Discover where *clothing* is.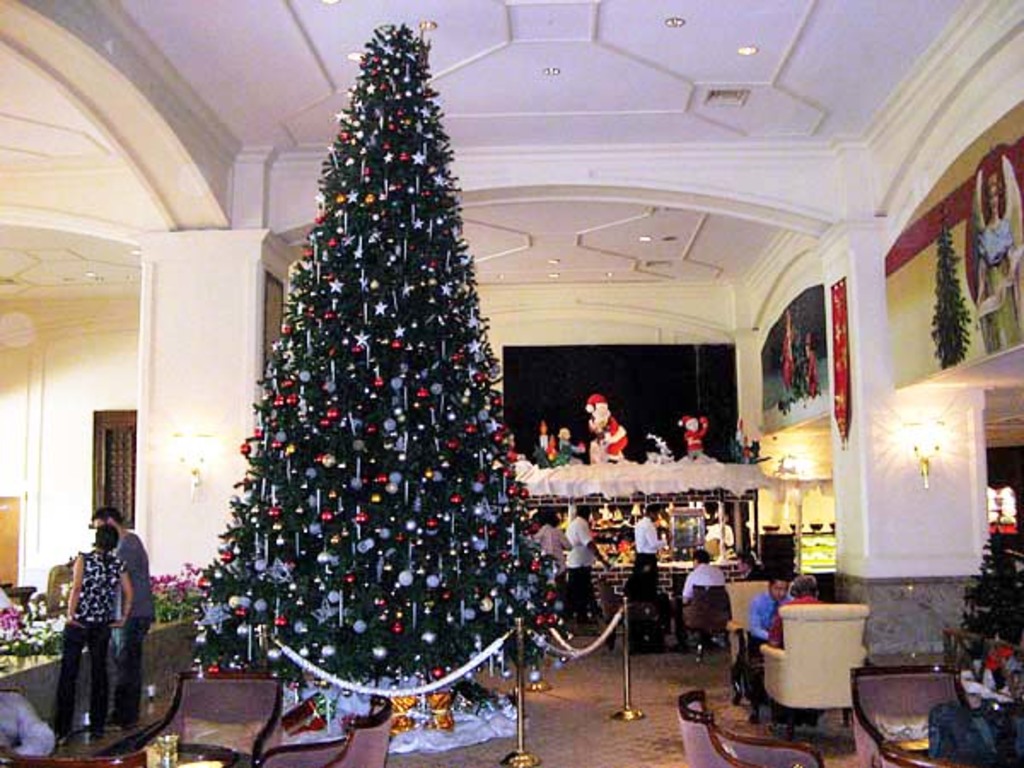
Discovered at bbox=[922, 700, 1015, 766].
